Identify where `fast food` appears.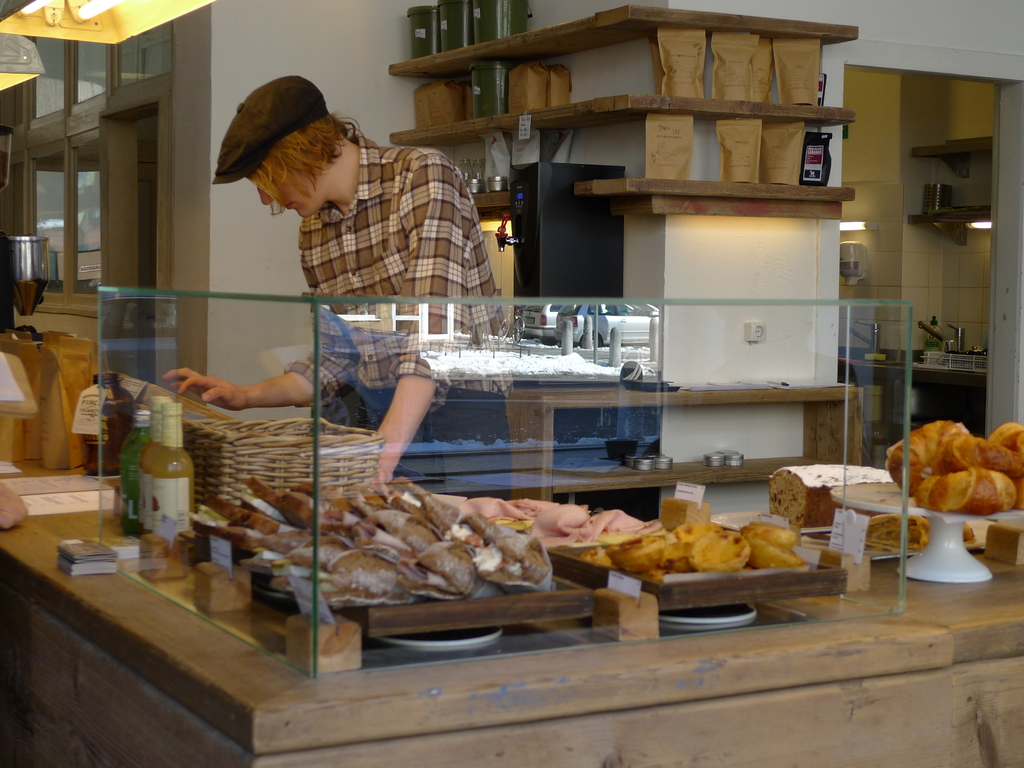
Appears at {"x1": 767, "y1": 465, "x2": 911, "y2": 529}.
